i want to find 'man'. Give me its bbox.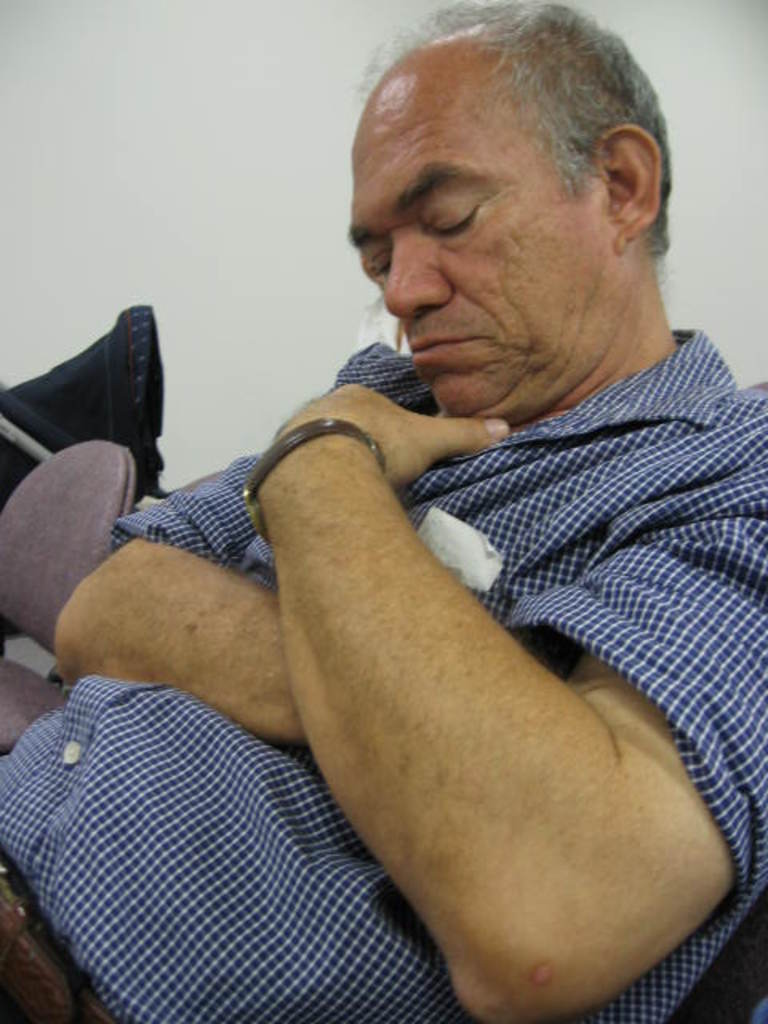
0:14:767:992.
